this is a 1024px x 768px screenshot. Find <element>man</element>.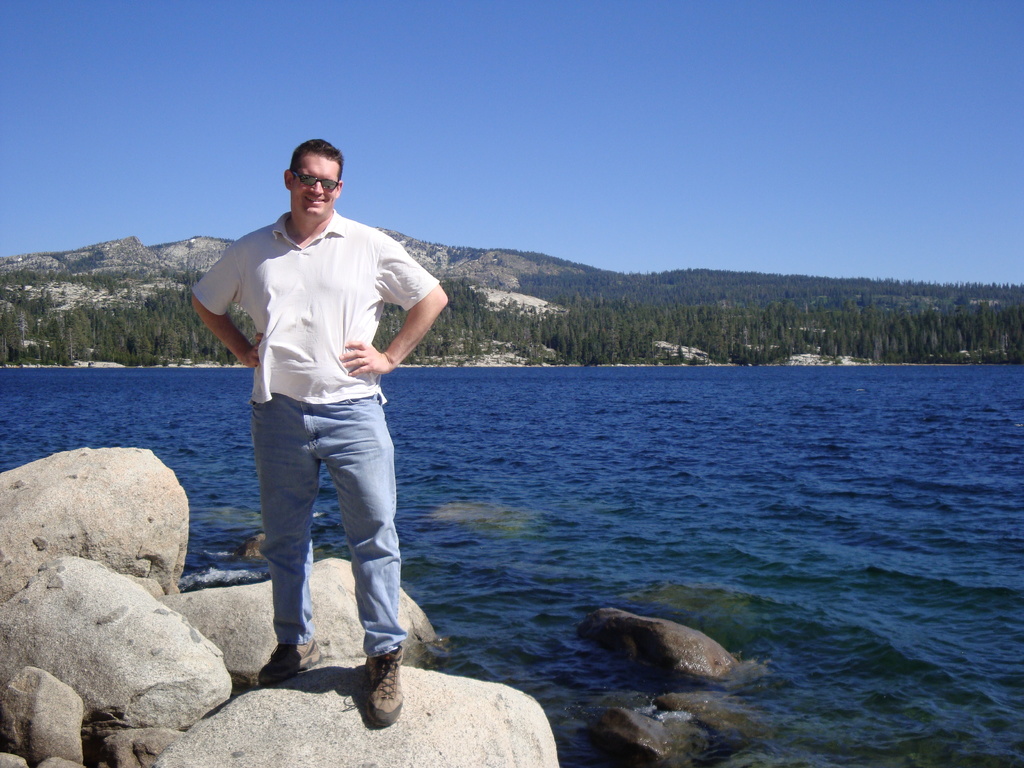
Bounding box: 214 150 428 711.
